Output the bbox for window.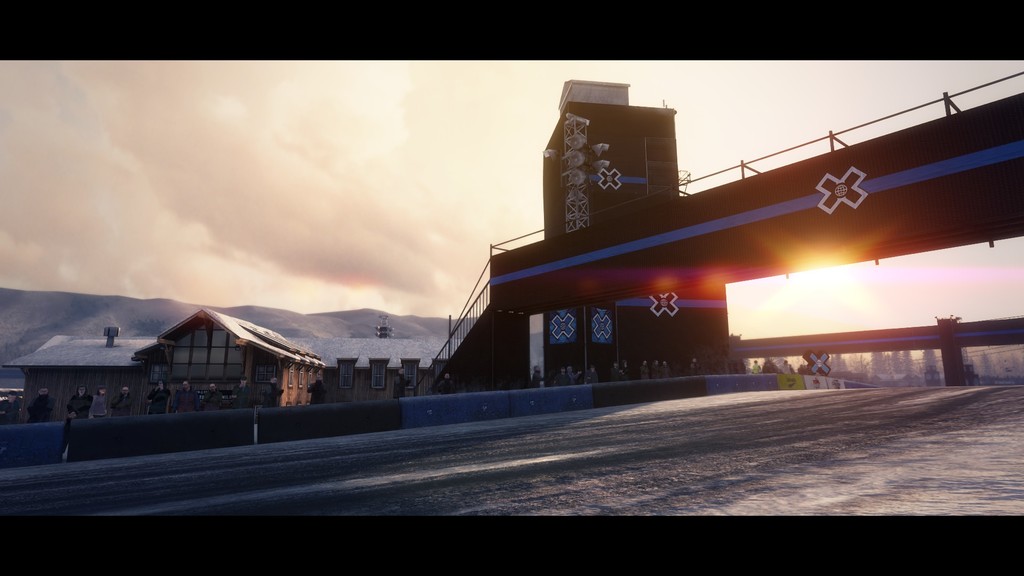
bbox=(227, 349, 244, 362).
